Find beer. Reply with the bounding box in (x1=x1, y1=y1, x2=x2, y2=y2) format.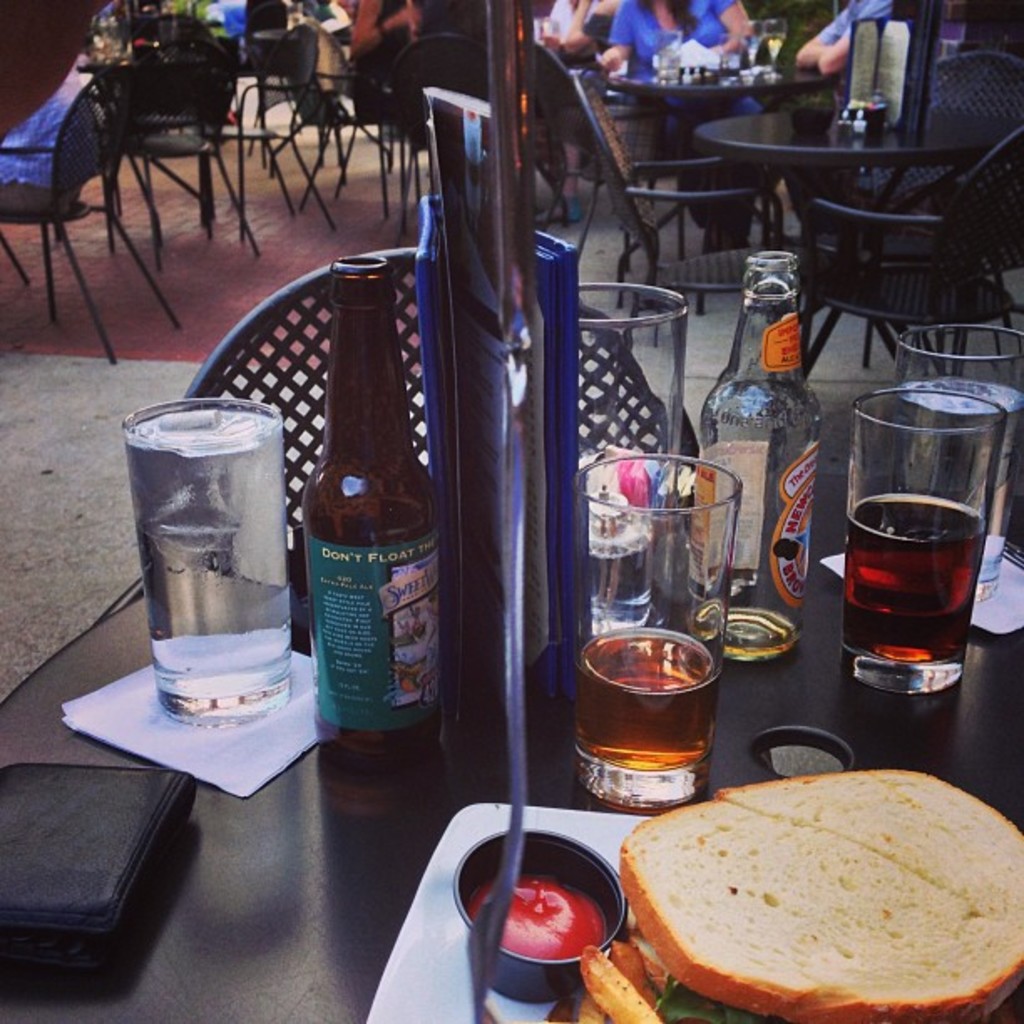
(x1=572, y1=448, x2=750, y2=806).
